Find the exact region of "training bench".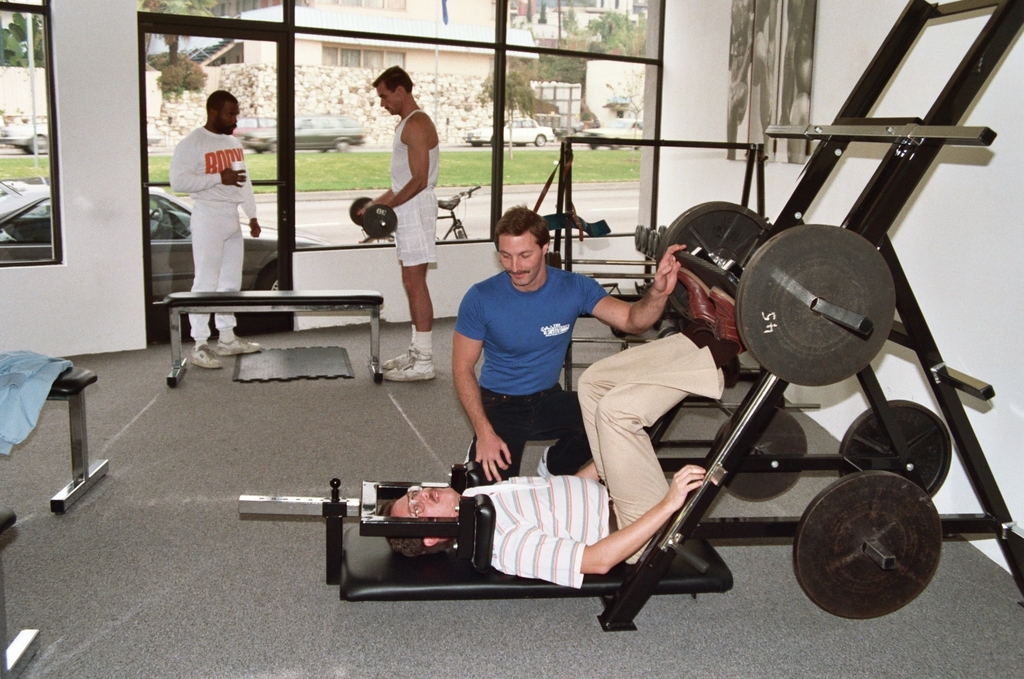
Exact region: l=0, t=348, r=111, b=514.
